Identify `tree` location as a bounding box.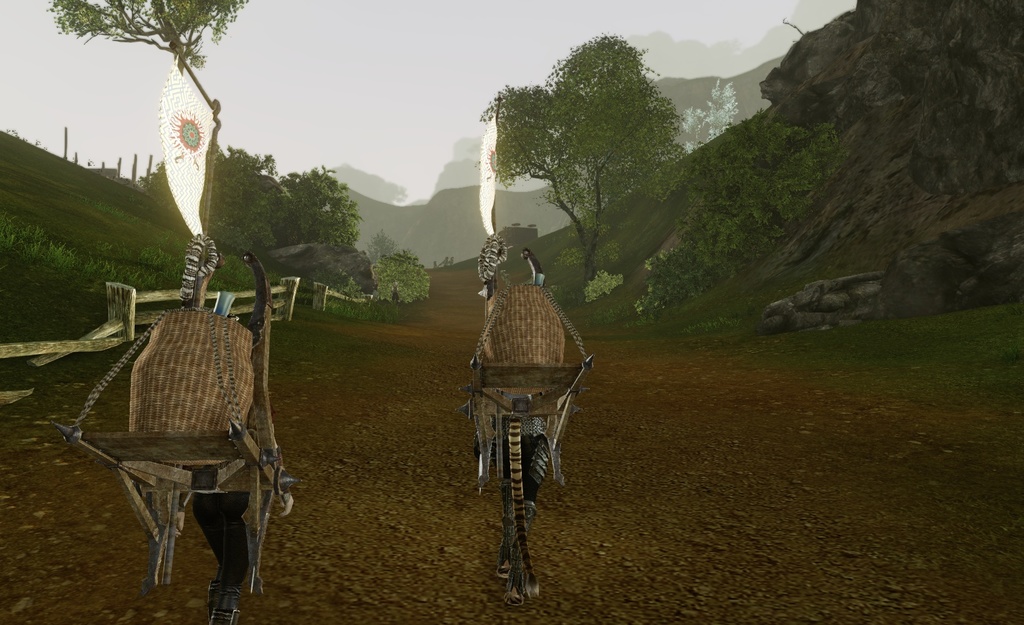
left=37, top=0, right=252, bottom=227.
